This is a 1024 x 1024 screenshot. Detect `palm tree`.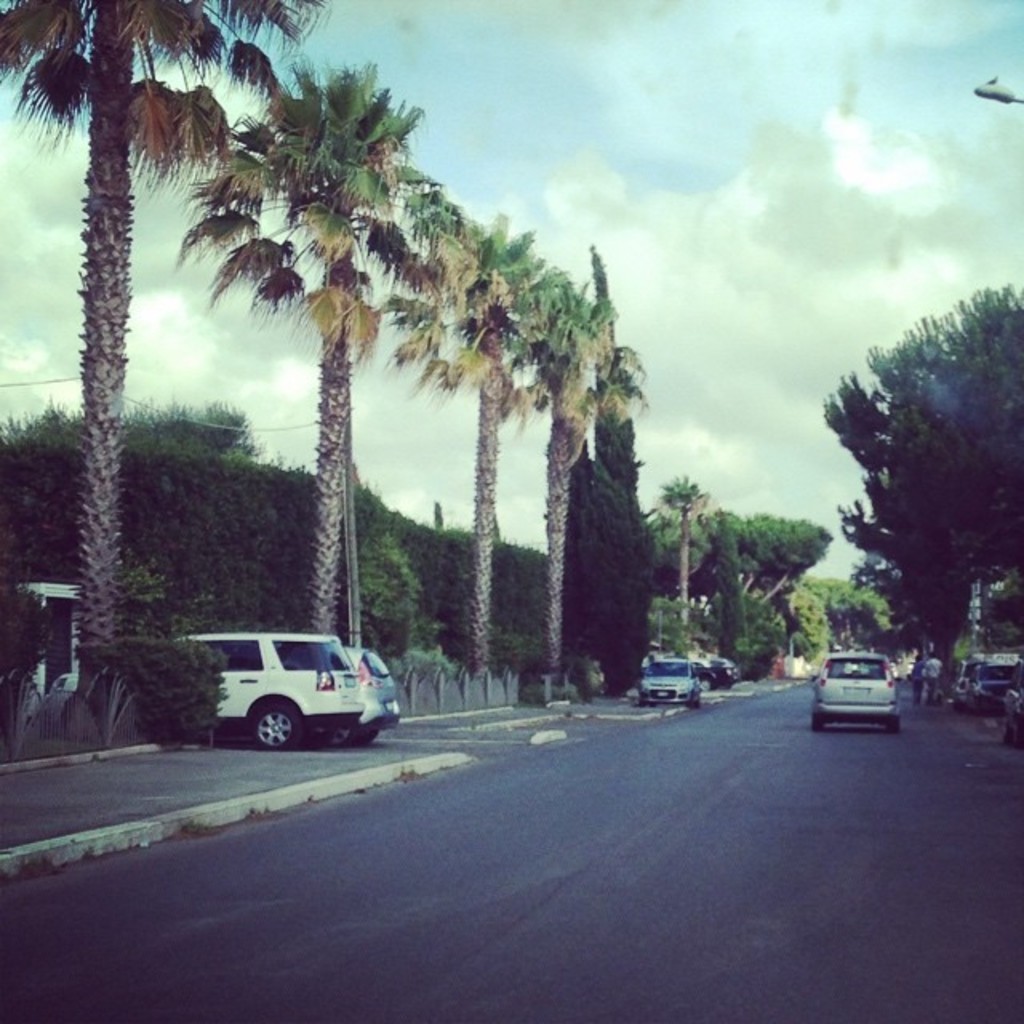
select_region(0, 0, 254, 715).
